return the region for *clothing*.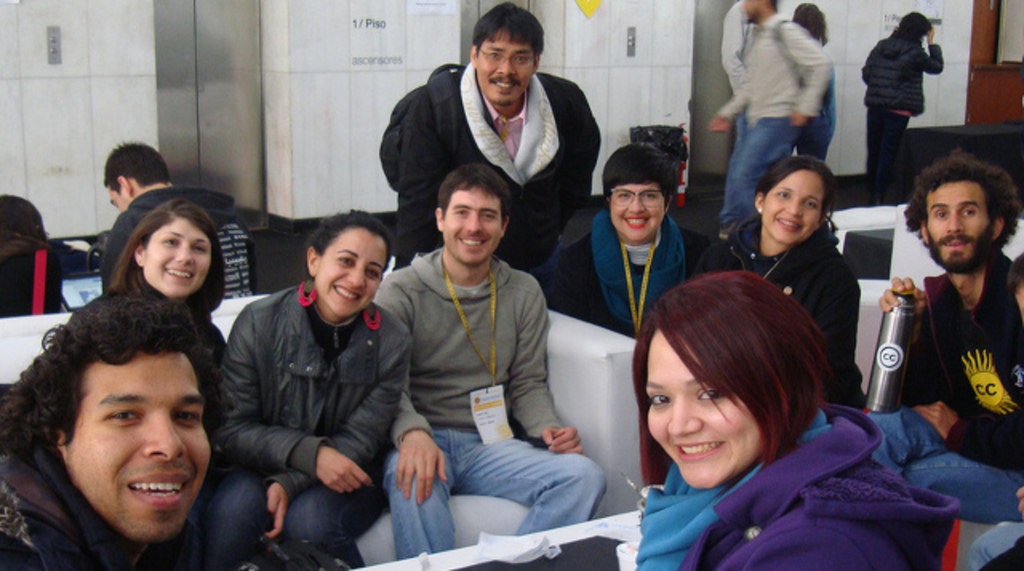
[718, 197, 861, 403].
